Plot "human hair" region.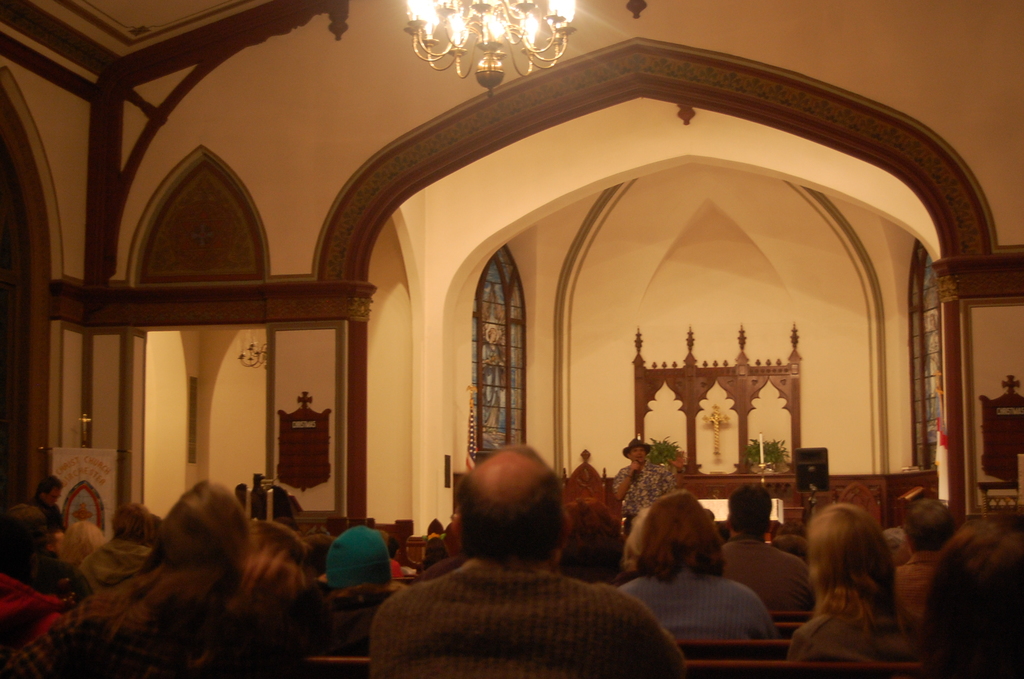
Plotted at 35/498/68/536.
